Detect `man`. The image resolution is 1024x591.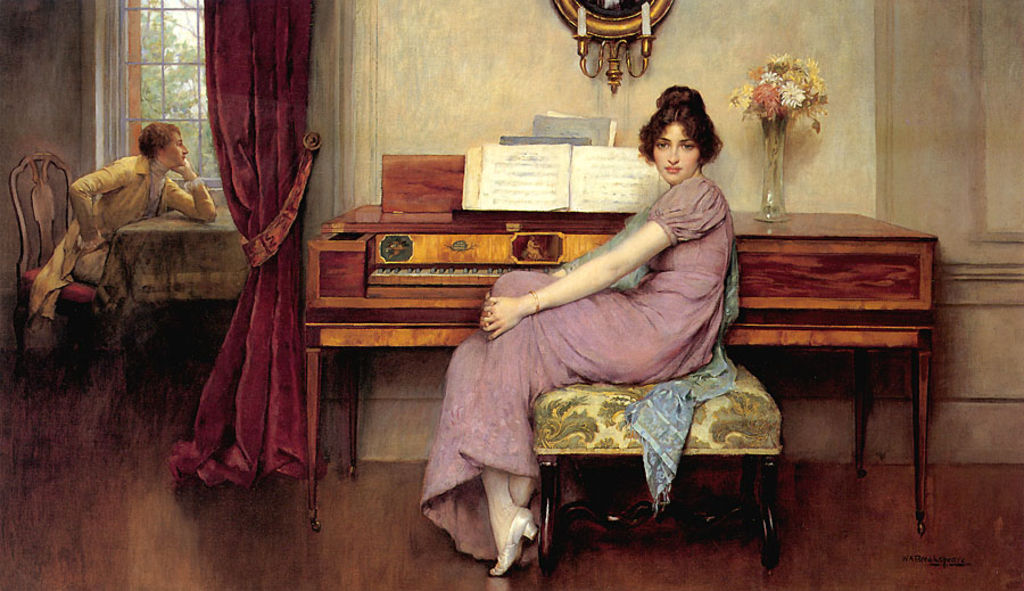
[447, 112, 760, 545].
